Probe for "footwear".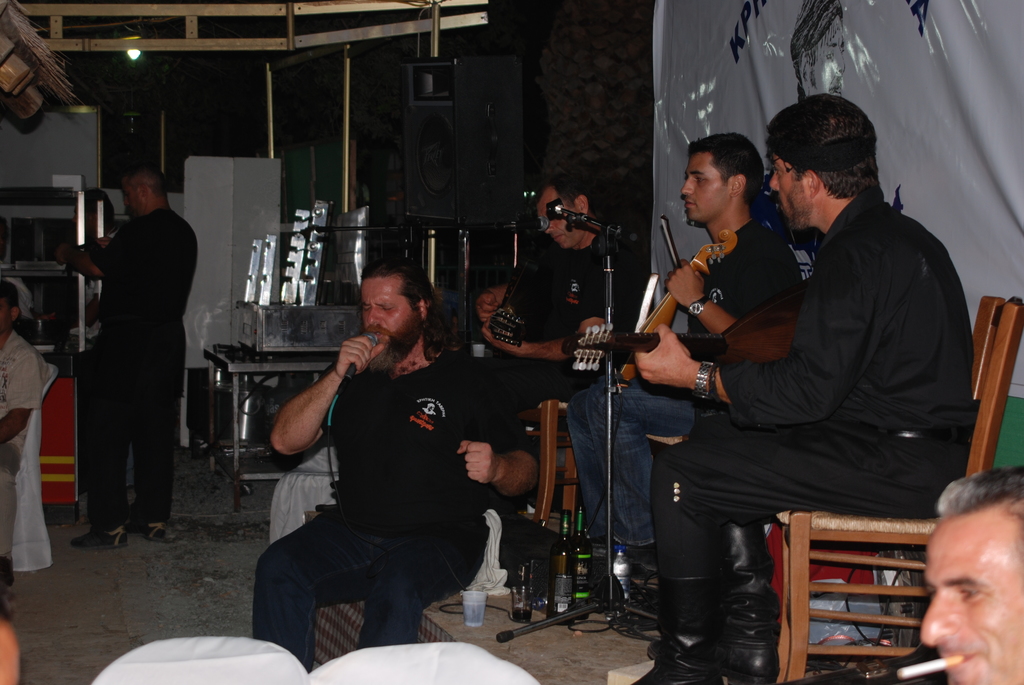
Probe result: [589,533,657,574].
